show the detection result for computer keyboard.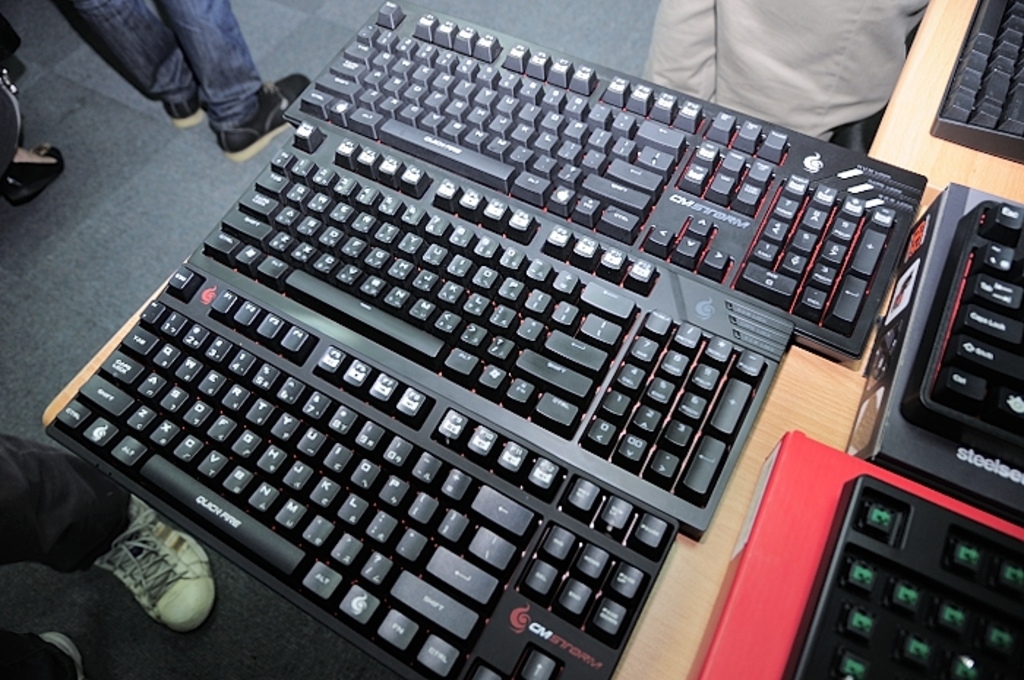
rect(281, 0, 929, 361).
